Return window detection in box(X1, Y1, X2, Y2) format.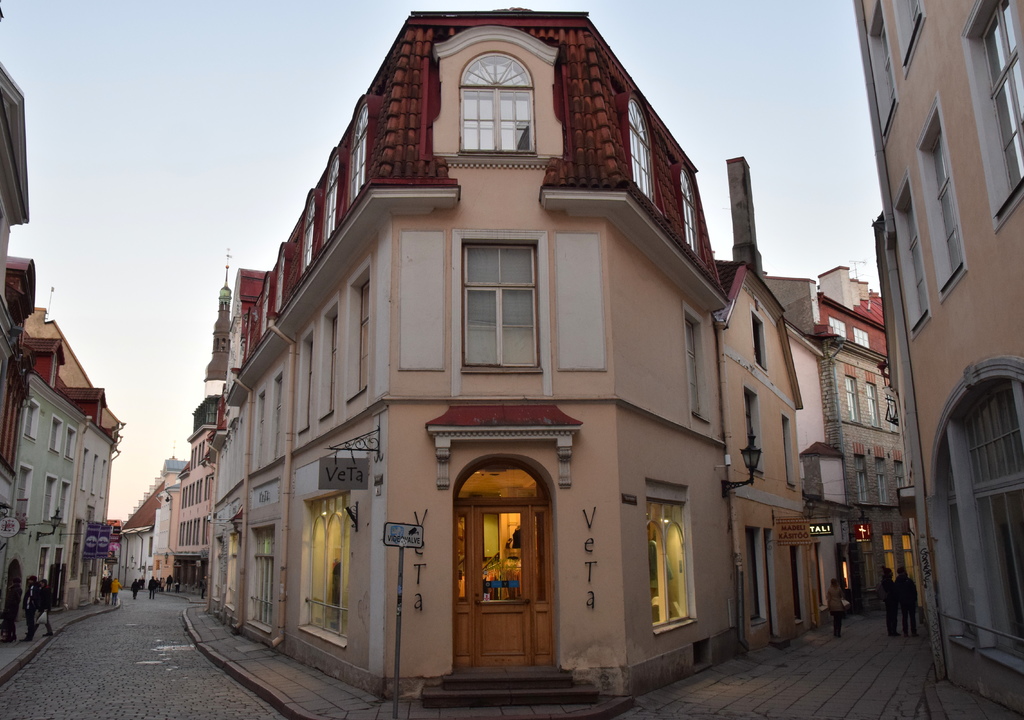
box(783, 412, 797, 488).
